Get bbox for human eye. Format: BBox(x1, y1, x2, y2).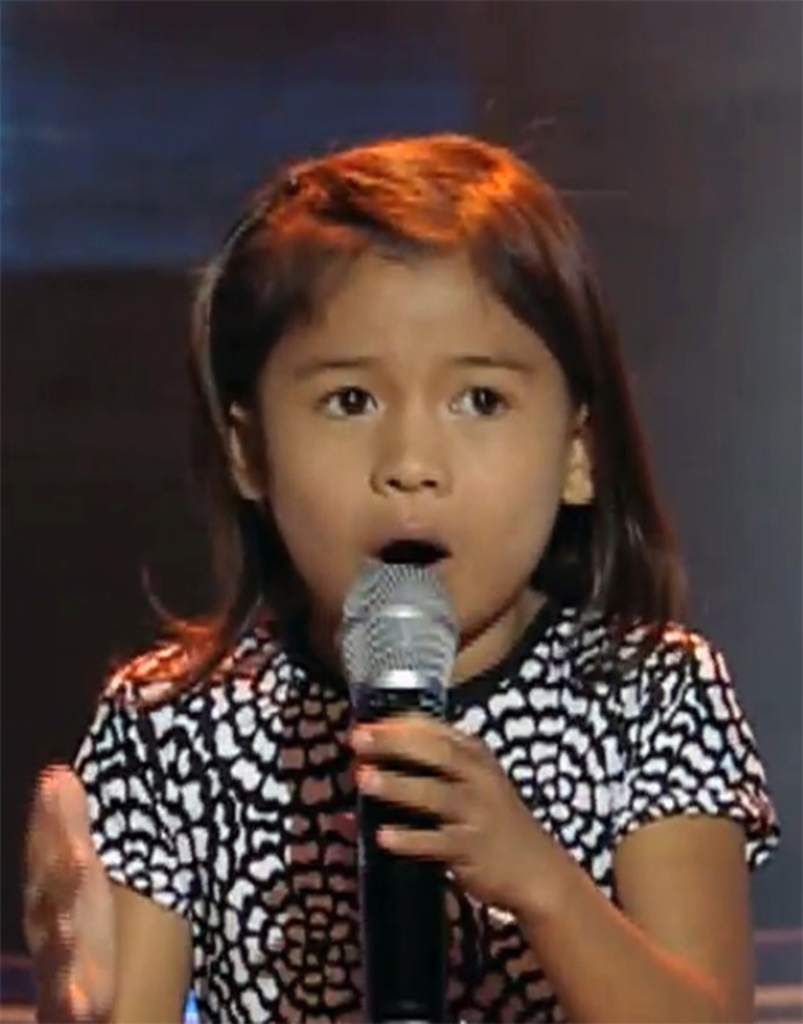
BBox(304, 368, 389, 431).
